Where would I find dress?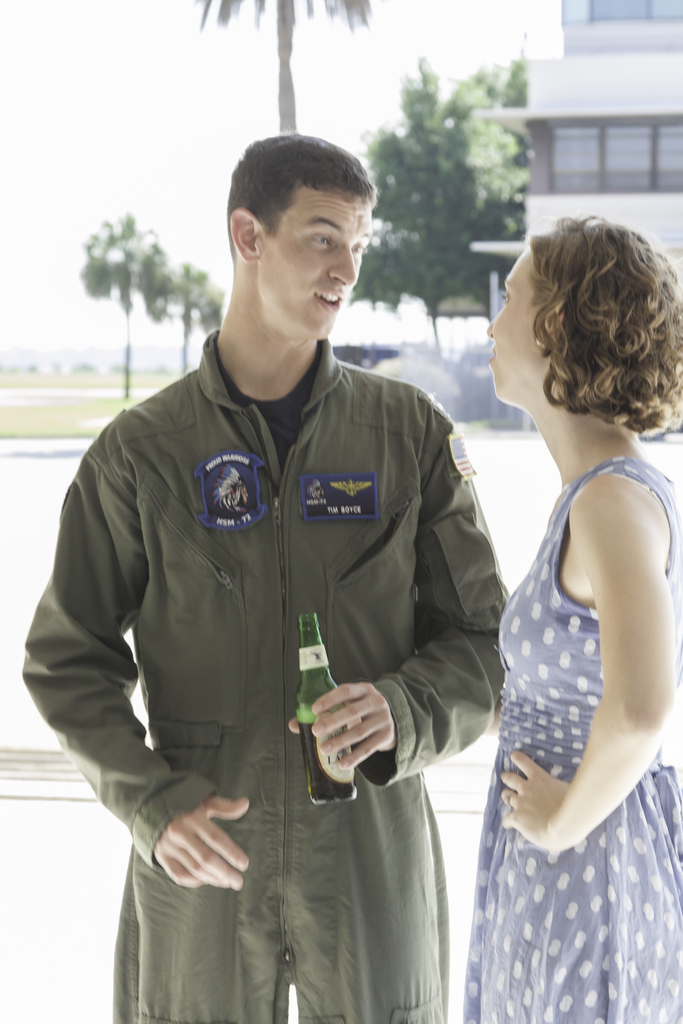
At x1=462 y1=454 x2=682 y2=1023.
